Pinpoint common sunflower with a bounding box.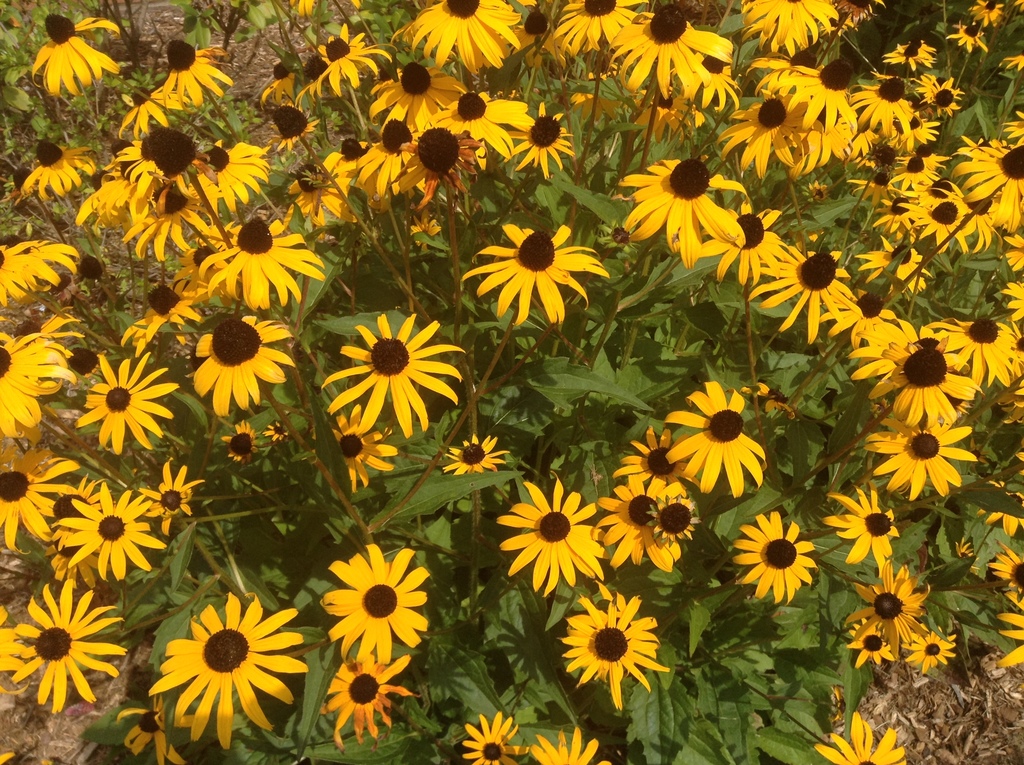
box=[692, 204, 794, 281].
